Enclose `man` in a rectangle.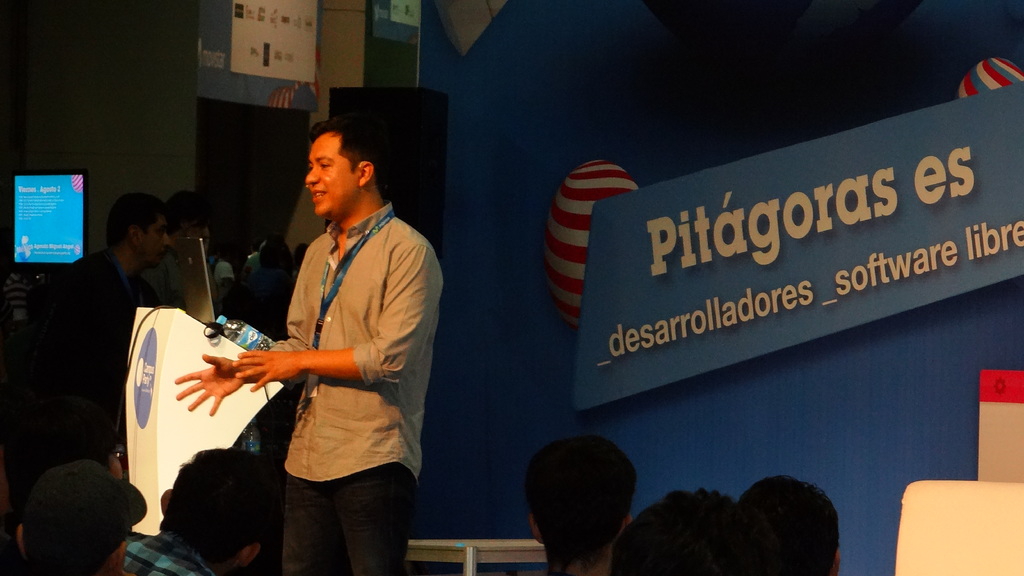
(520,432,643,575).
